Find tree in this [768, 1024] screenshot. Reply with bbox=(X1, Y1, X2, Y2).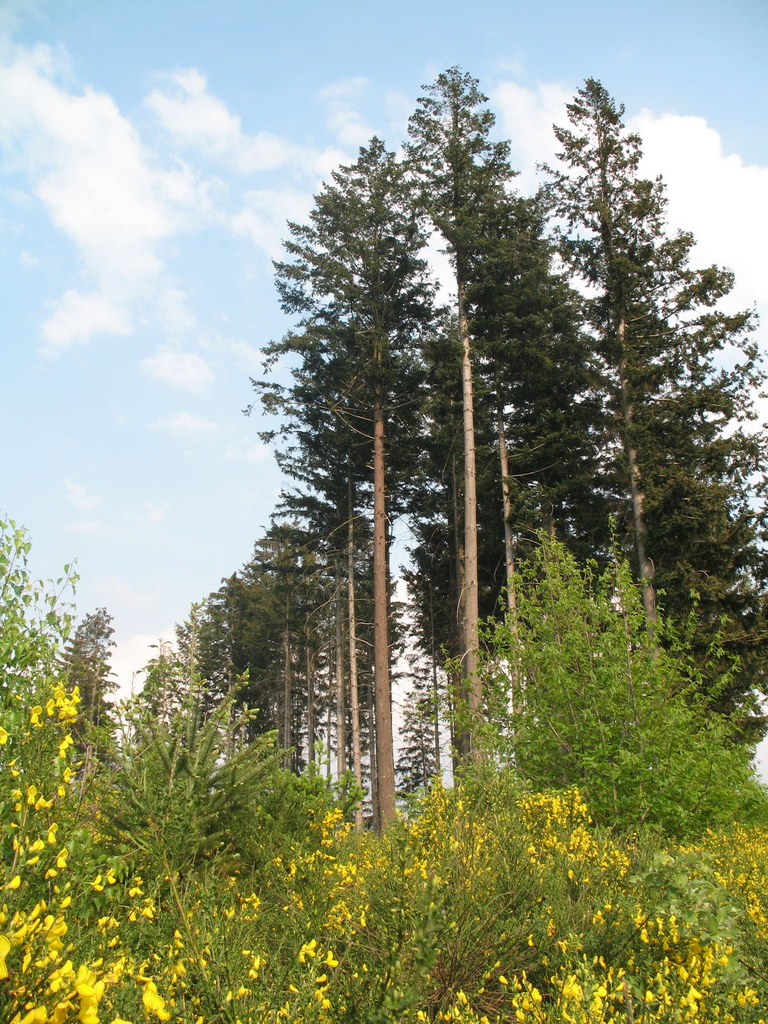
bbox=(530, 69, 767, 737).
